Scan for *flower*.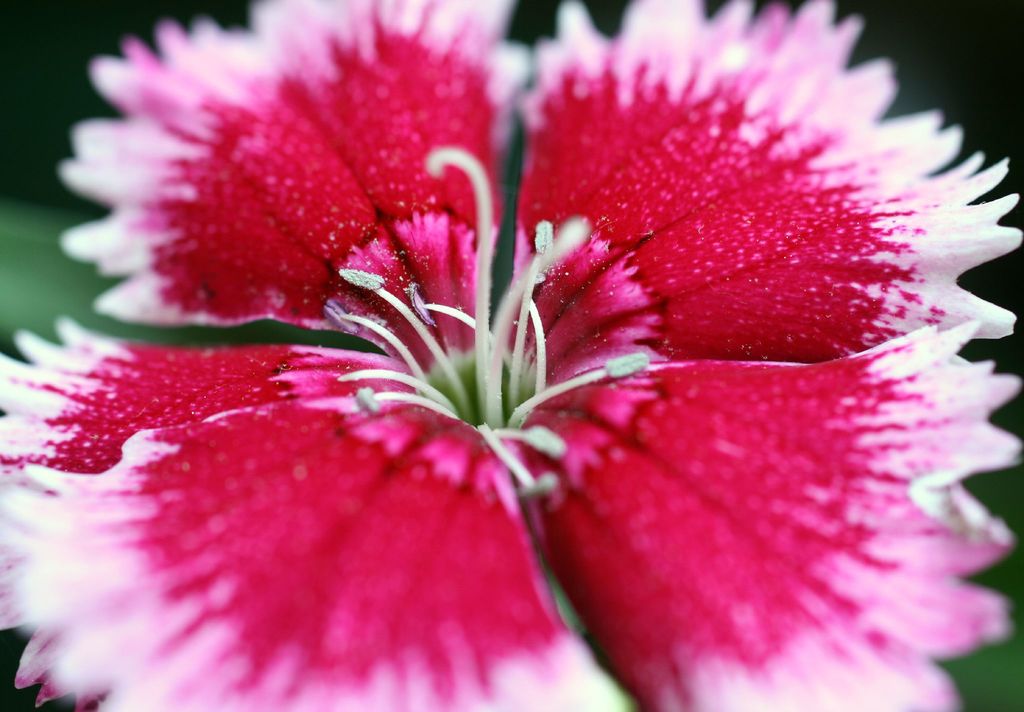
Scan result: l=0, t=26, r=1023, b=691.
